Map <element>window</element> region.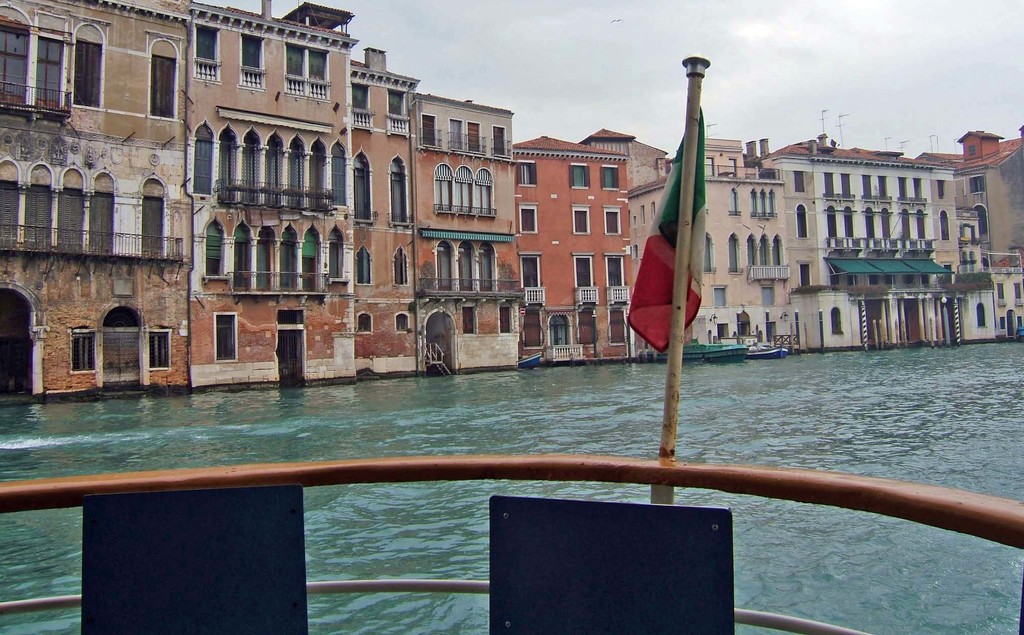
Mapped to (left=350, top=83, right=369, bottom=128).
